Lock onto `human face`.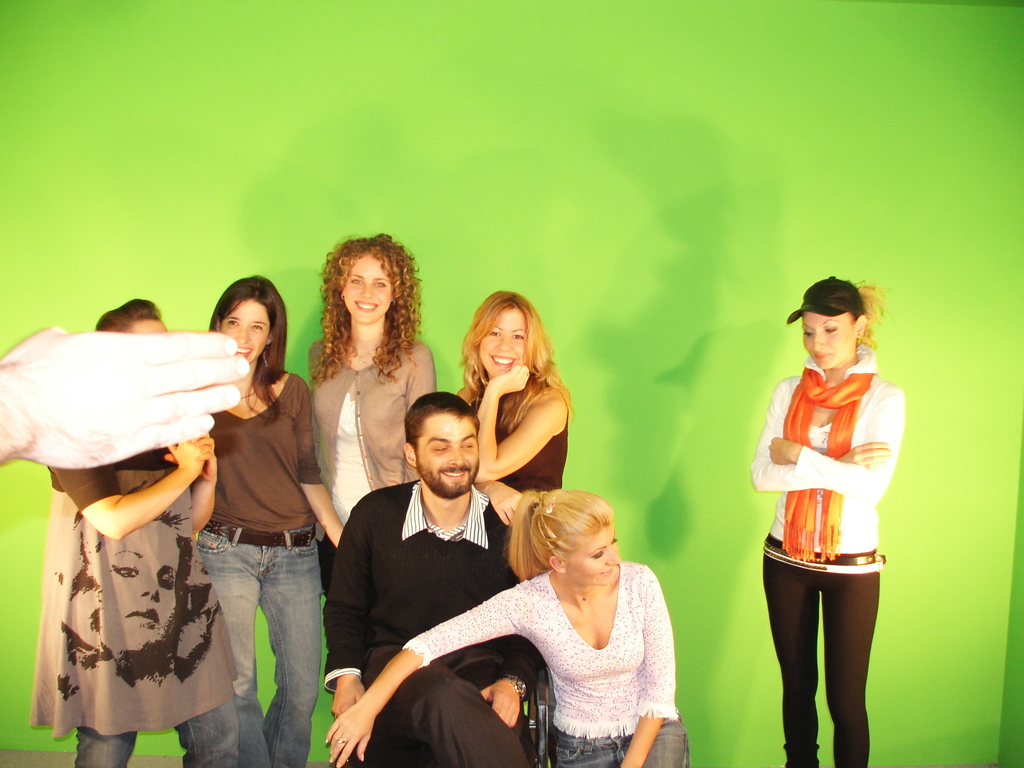
Locked: bbox=(97, 523, 181, 651).
